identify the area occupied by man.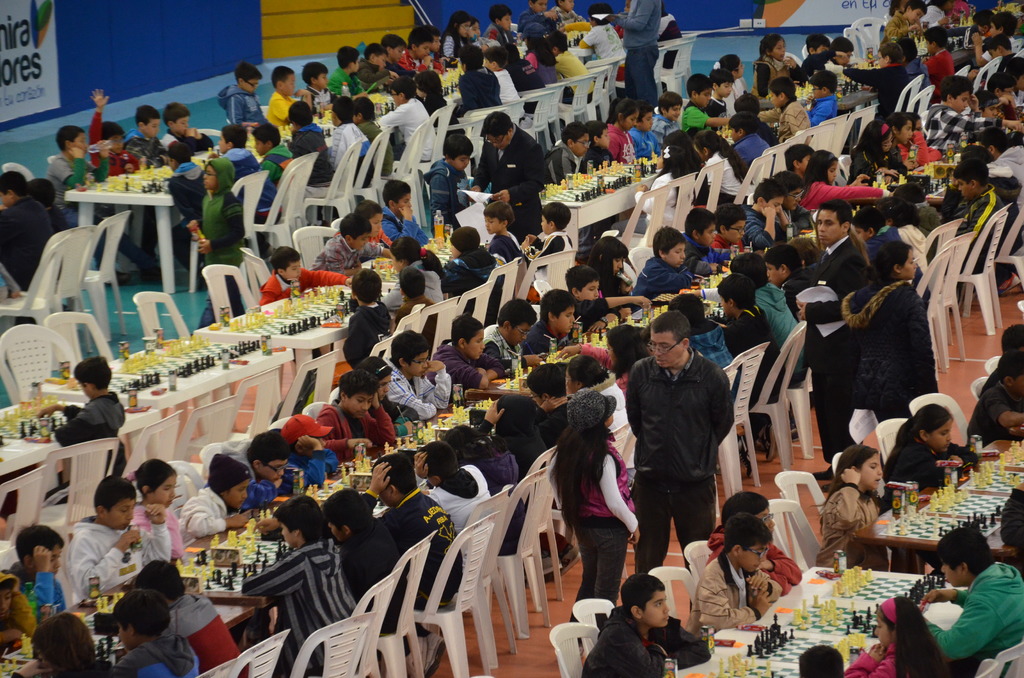
Area: Rect(628, 332, 741, 578).
